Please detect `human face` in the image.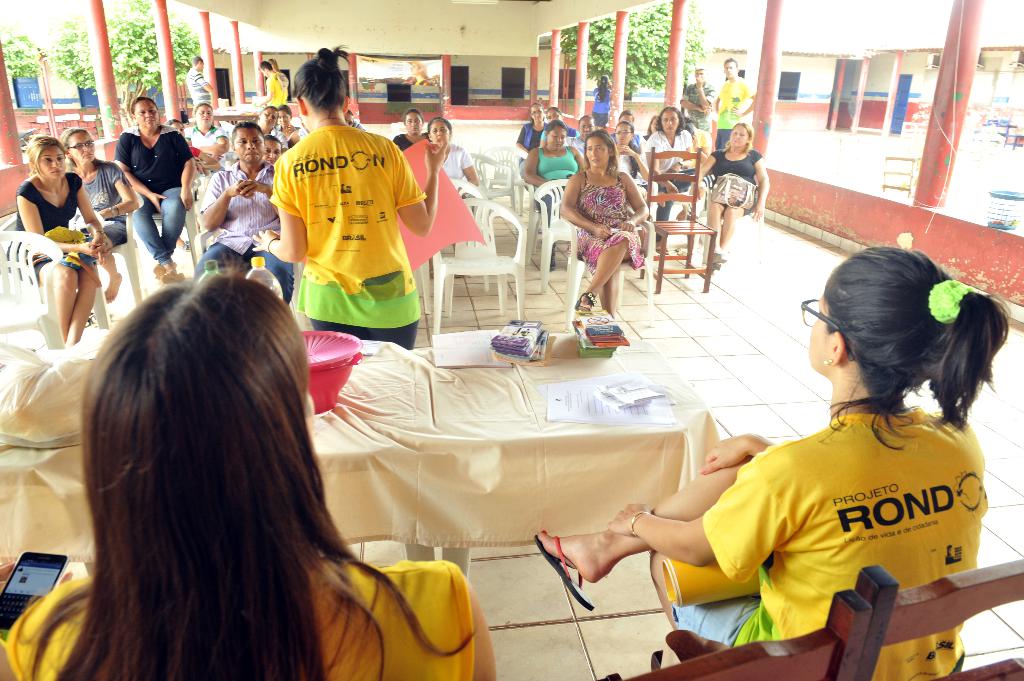
x1=547, y1=107, x2=559, y2=120.
